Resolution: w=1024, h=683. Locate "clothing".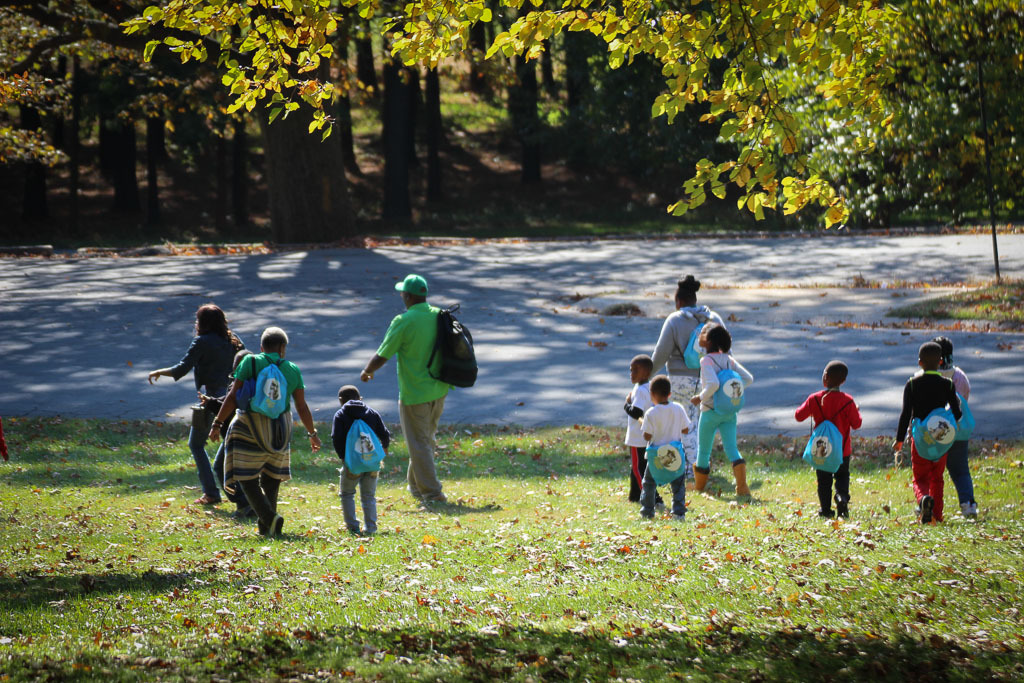
[696,349,754,469].
